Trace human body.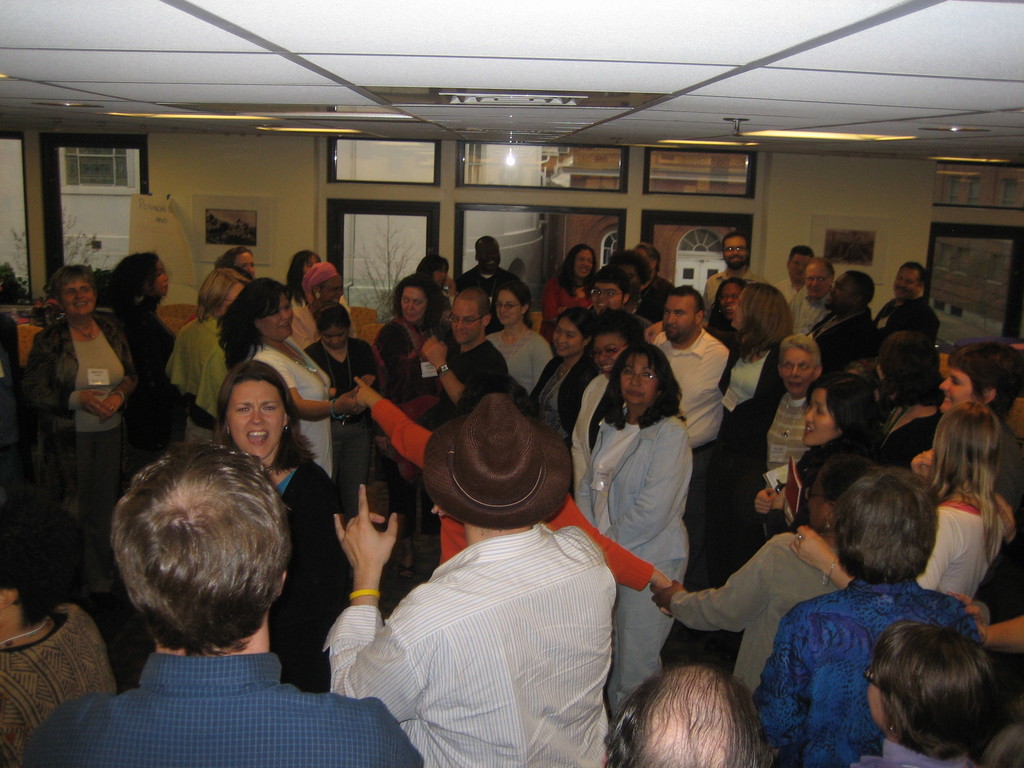
Traced to pyautogui.locateOnScreen(647, 270, 672, 300).
